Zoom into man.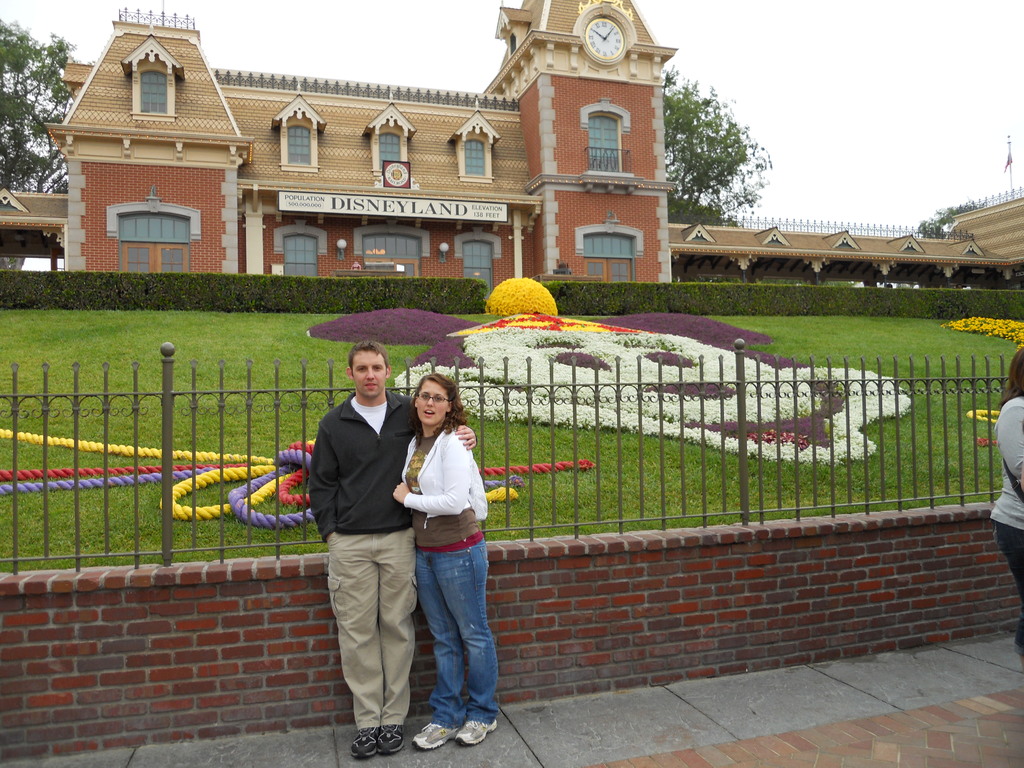
Zoom target: [327, 337, 470, 745].
